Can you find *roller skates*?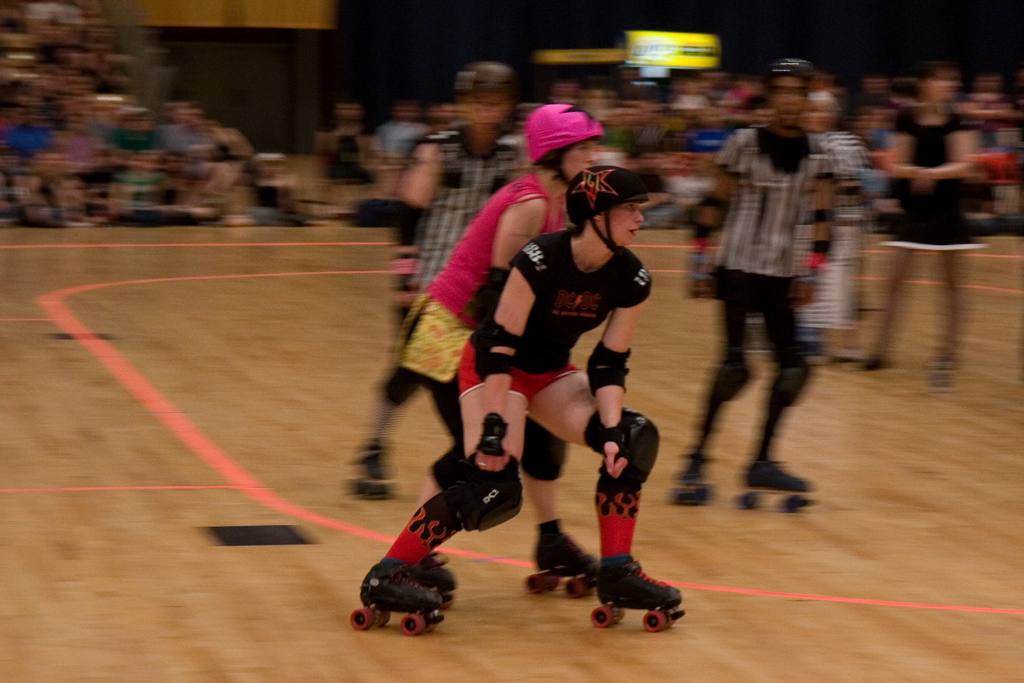
Yes, bounding box: 344:439:402:502.
